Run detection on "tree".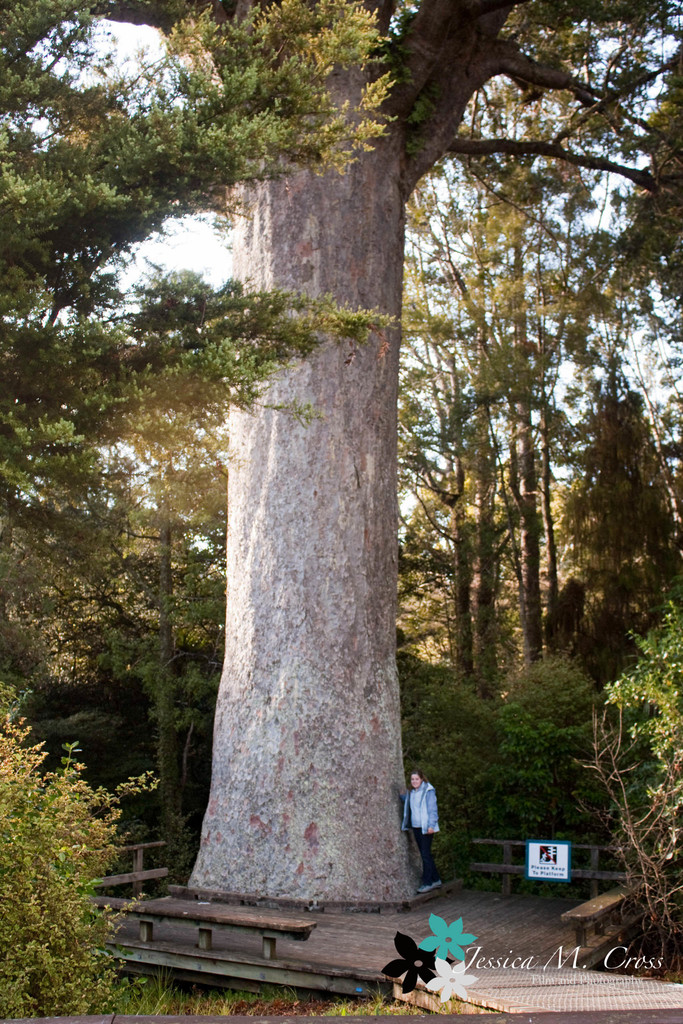
Result: 560:600:682:998.
